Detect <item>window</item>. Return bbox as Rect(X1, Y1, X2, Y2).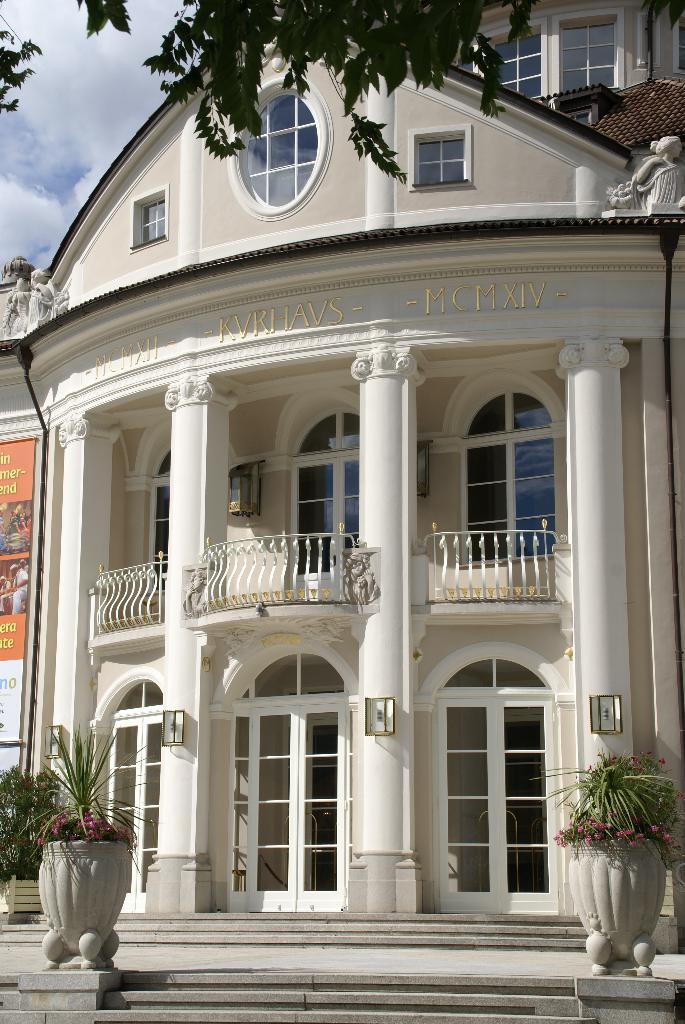
Rect(146, 813, 164, 850).
